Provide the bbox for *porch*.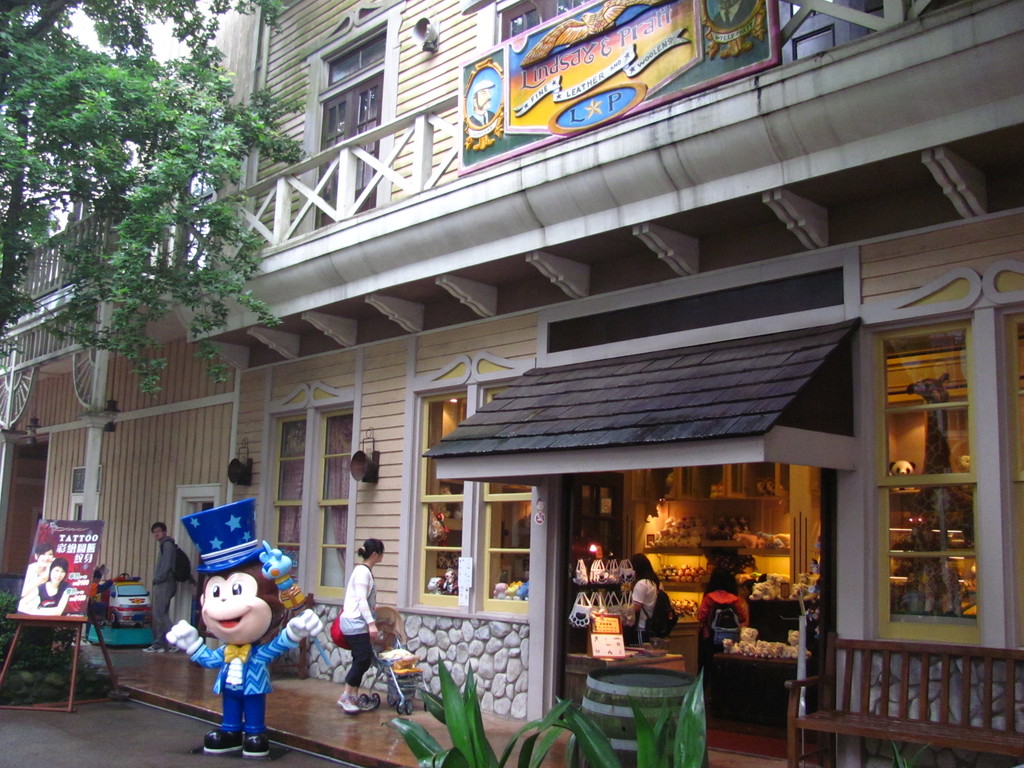
l=0, t=477, r=1023, b=767.
